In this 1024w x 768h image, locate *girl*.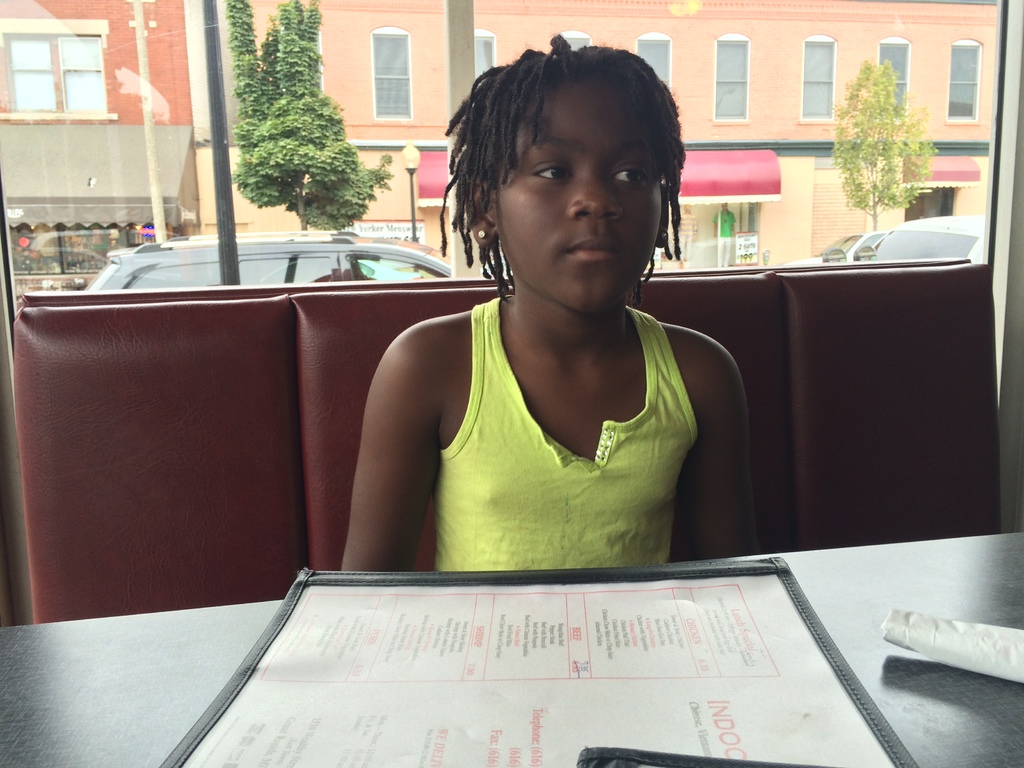
Bounding box: box(338, 31, 758, 573).
